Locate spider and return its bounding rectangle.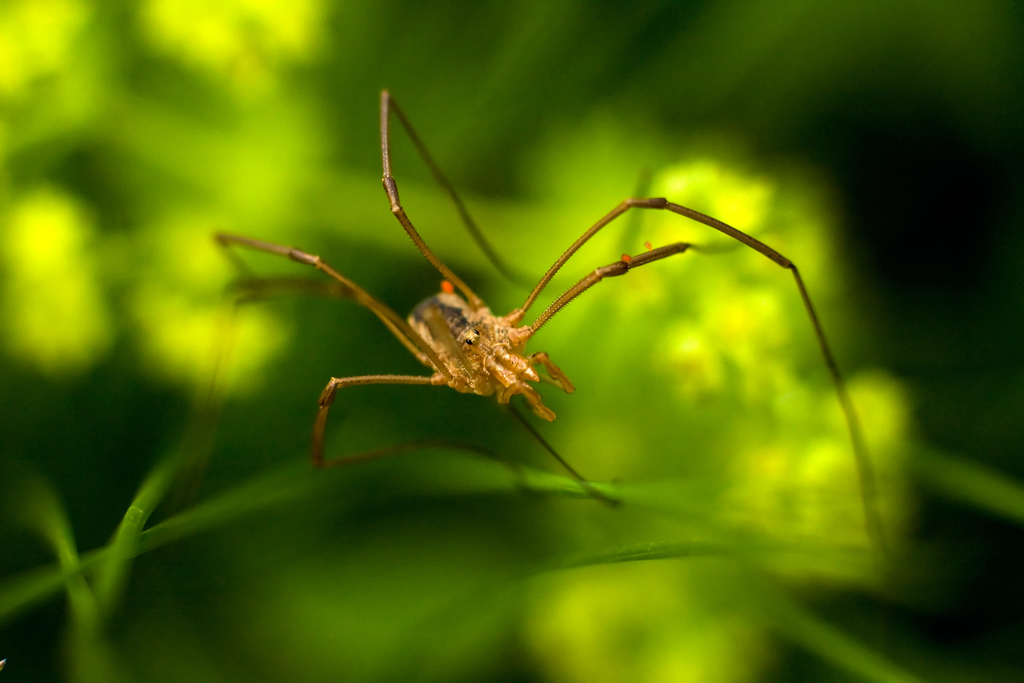
(x1=212, y1=89, x2=881, y2=556).
